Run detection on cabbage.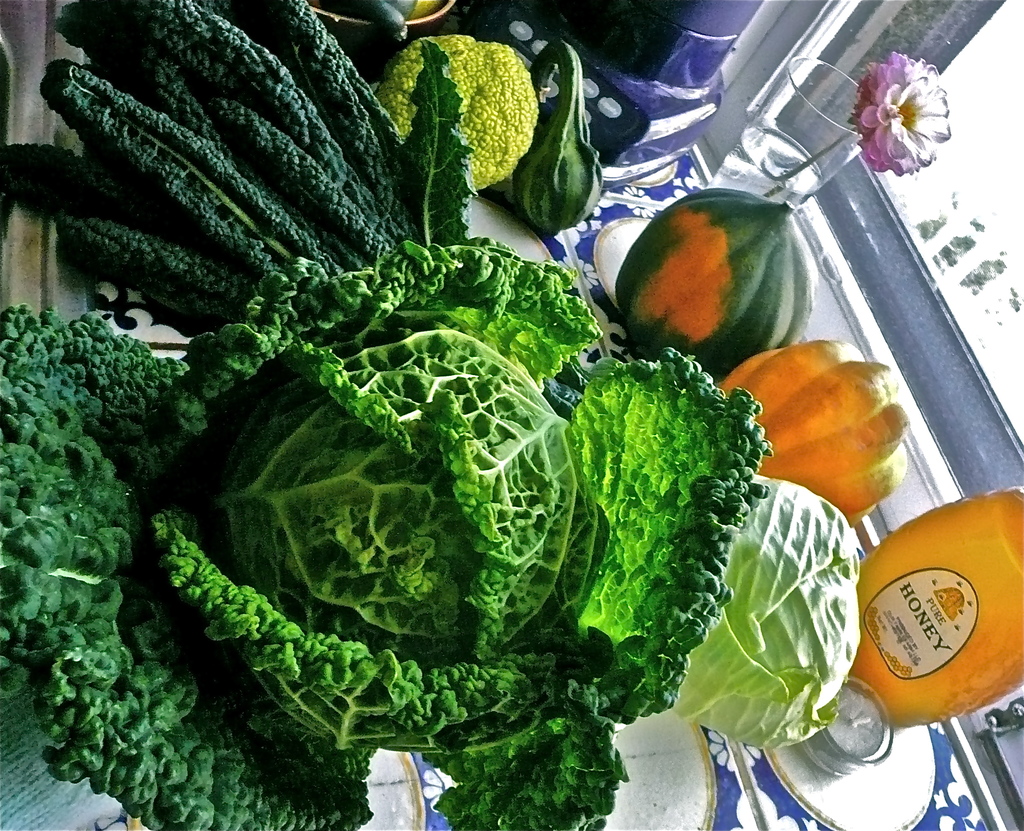
Result: [0,238,755,830].
